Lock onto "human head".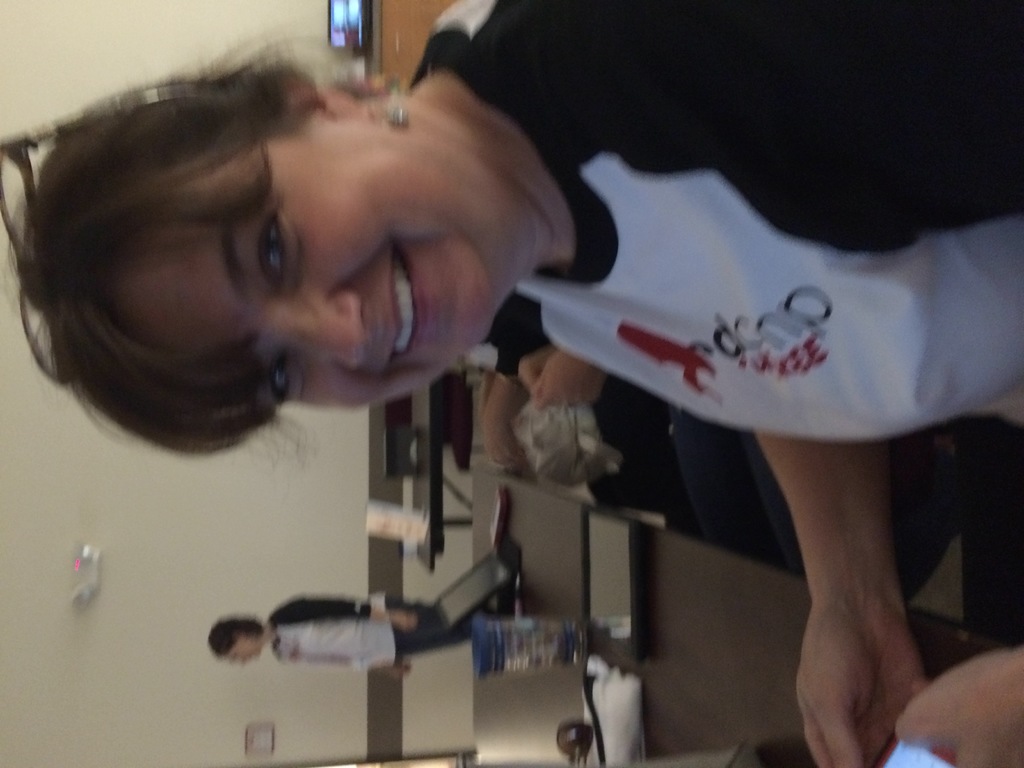
Locked: {"left": 205, "top": 614, "right": 264, "bottom": 664}.
